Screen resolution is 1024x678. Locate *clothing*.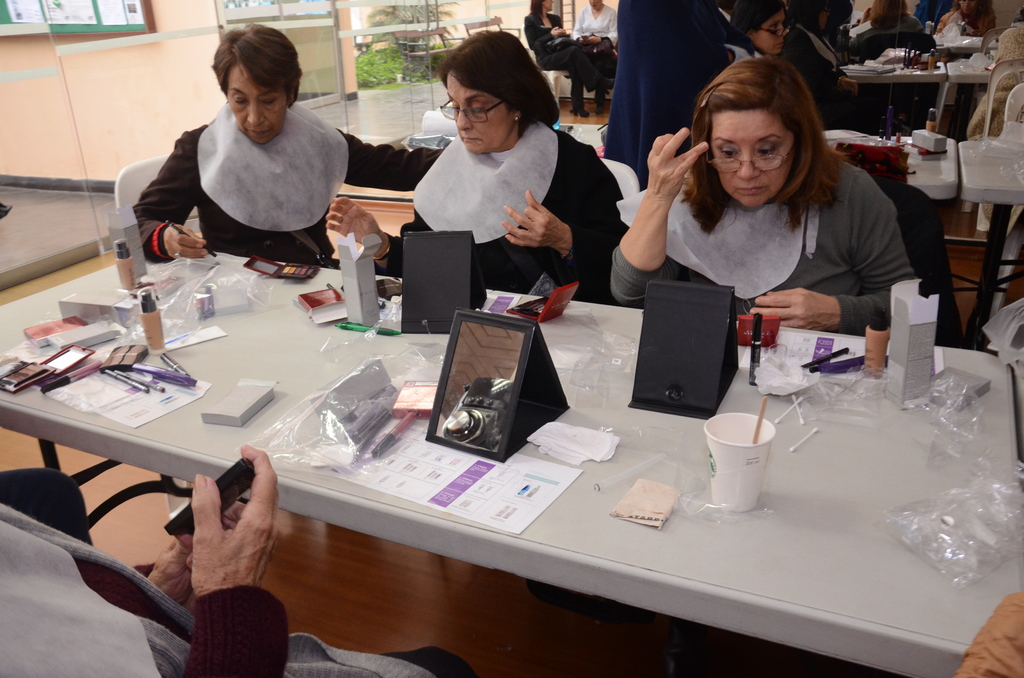
{"x1": 603, "y1": 162, "x2": 914, "y2": 335}.
